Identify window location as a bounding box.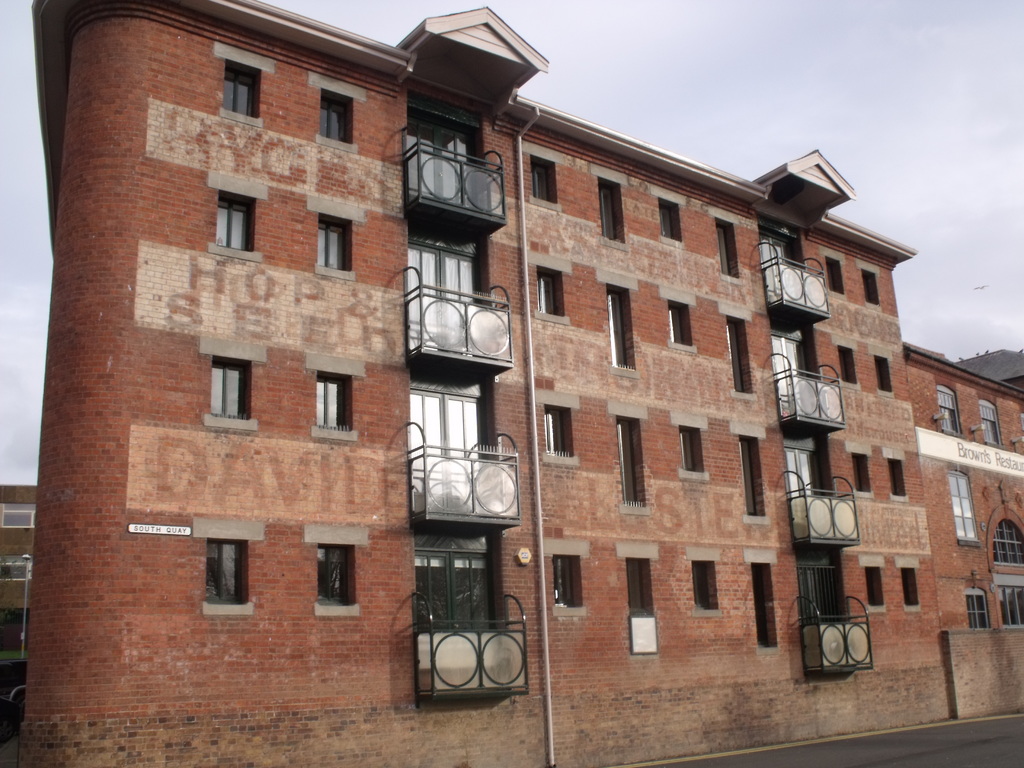
<region>678, 431, 705, 476</region>.
